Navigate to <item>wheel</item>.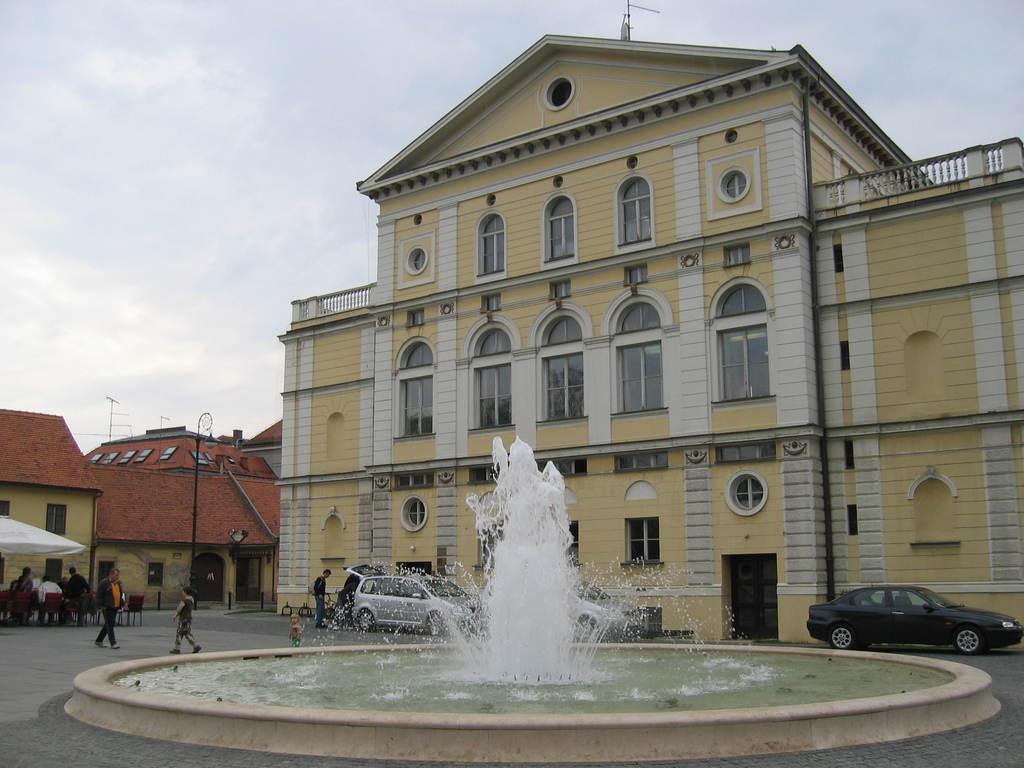
Navigation target: rect(360, 609, 377, 630).
